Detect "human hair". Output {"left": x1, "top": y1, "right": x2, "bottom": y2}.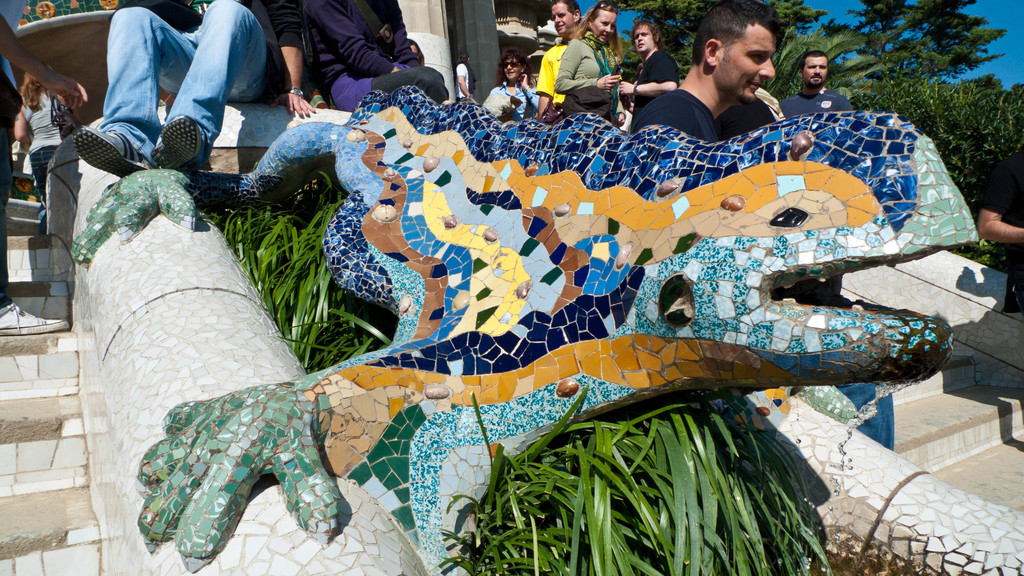
{"left": 687, "top": 17, "right": 780, "bottom": 77}.
